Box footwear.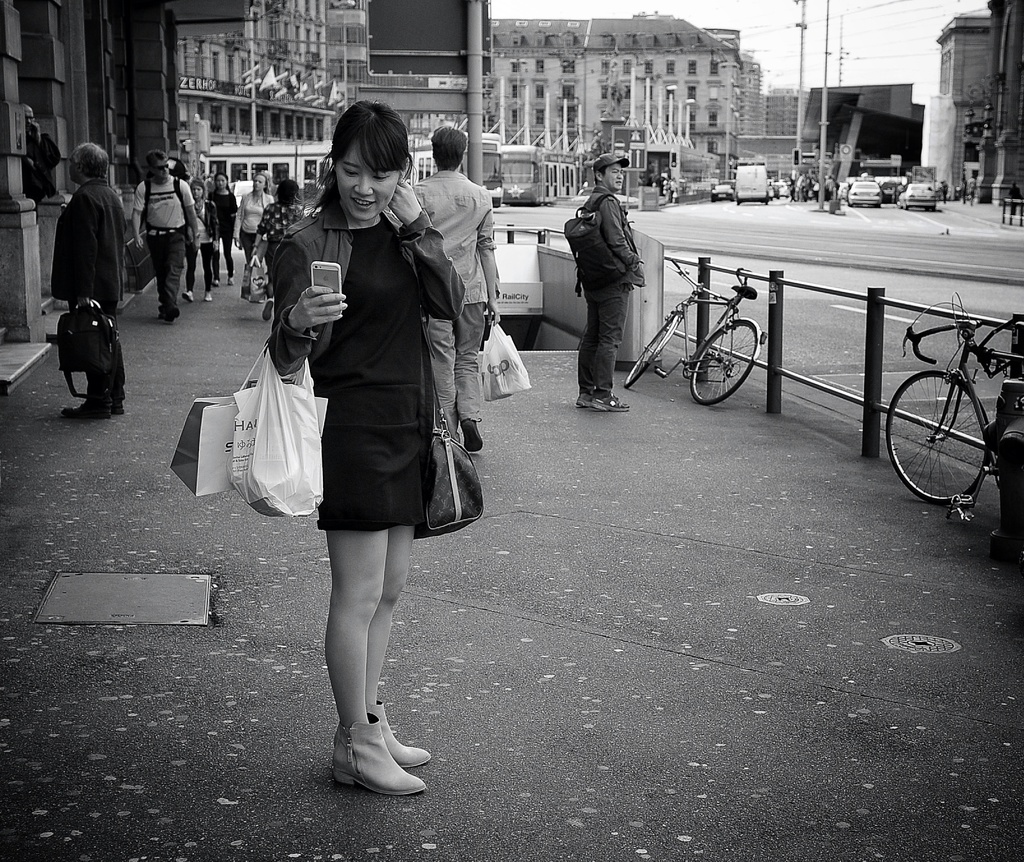
pyautogui.locateOnScreen(595, 396, 630, 416).
